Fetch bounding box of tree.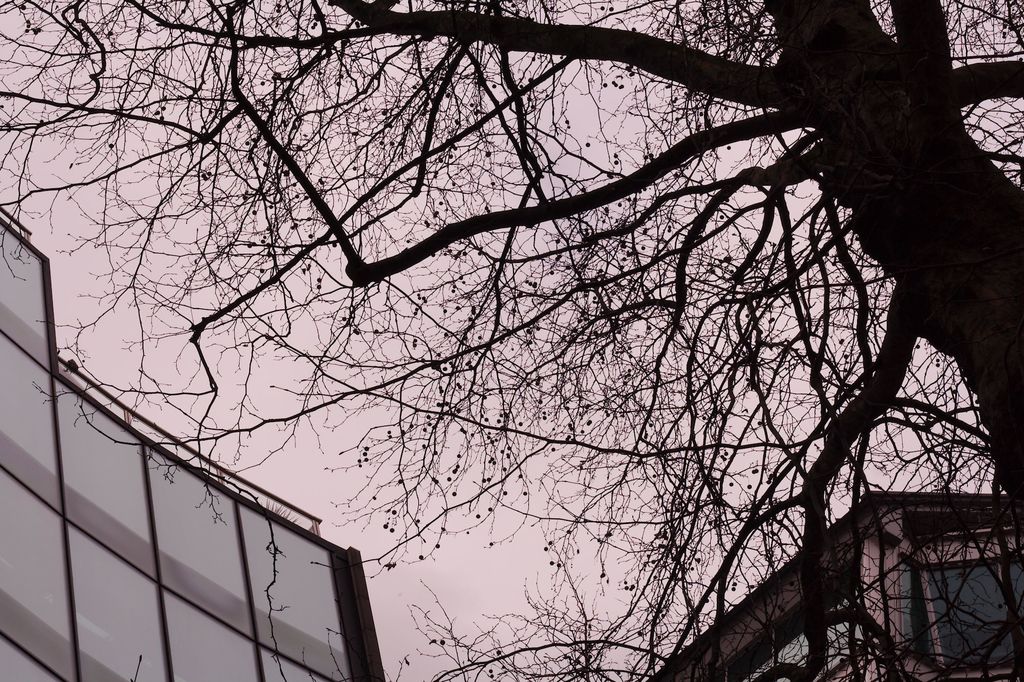
Bbox: [0, 0, 1023, 681].
